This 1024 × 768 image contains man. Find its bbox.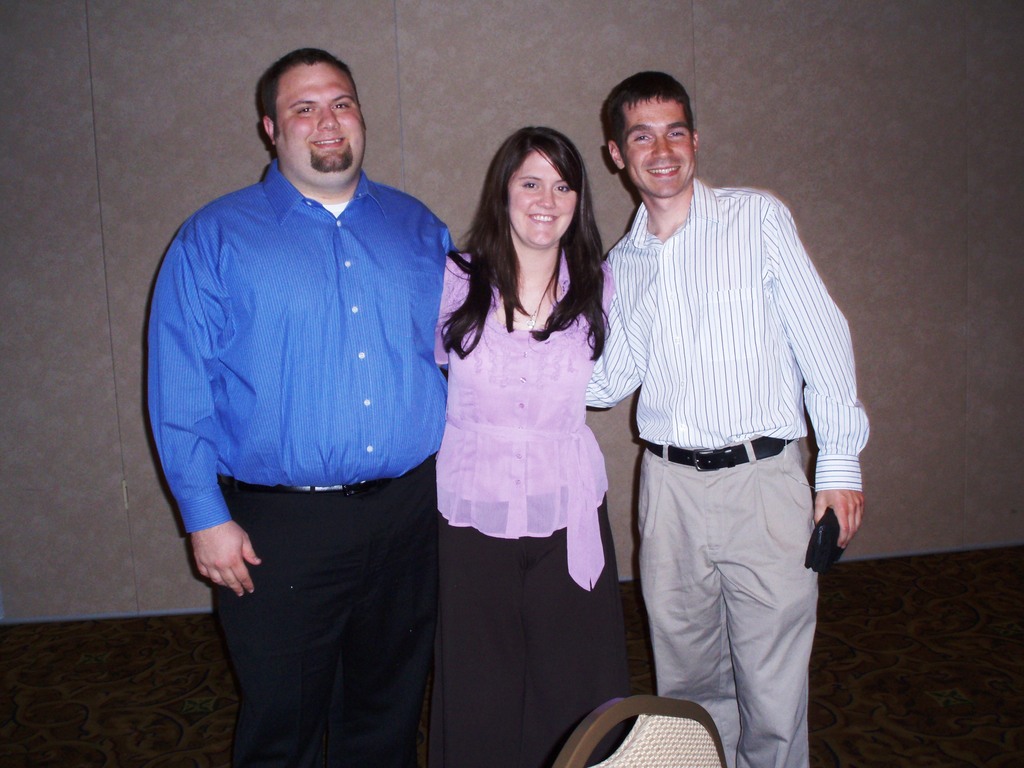
(570,69,868,760).
